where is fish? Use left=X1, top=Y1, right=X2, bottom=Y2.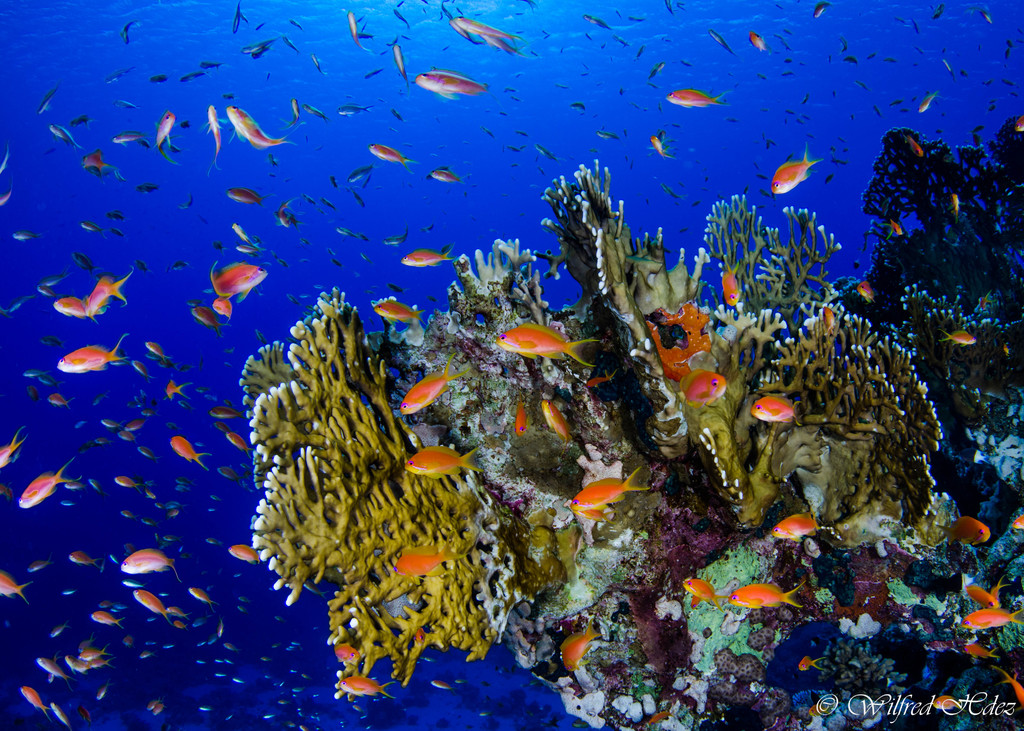
left=398, top=244, right=449, bottom=270.
